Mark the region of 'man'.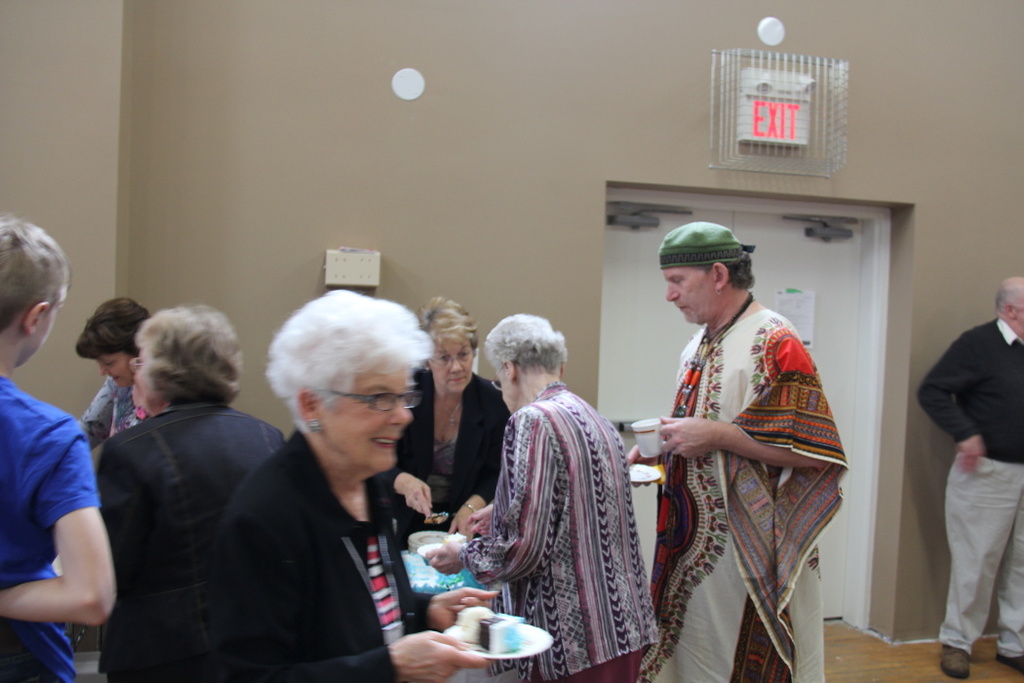
Region: region(663, 225, 866, 682).
